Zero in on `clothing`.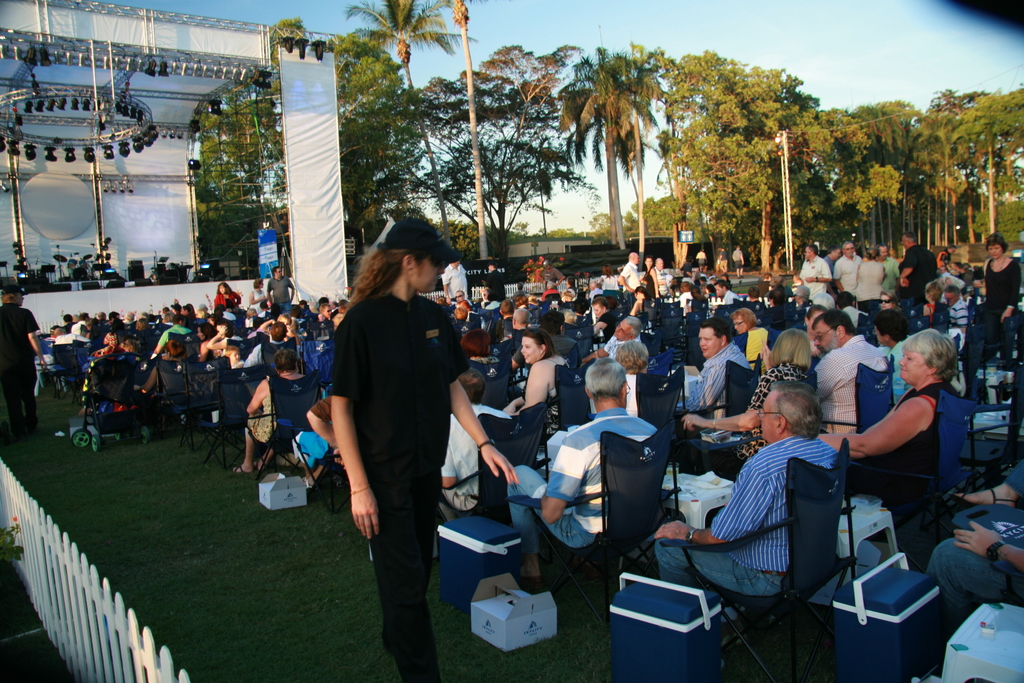
Zeroed in: x1=735 y1=367 x2=815 y2=462.
